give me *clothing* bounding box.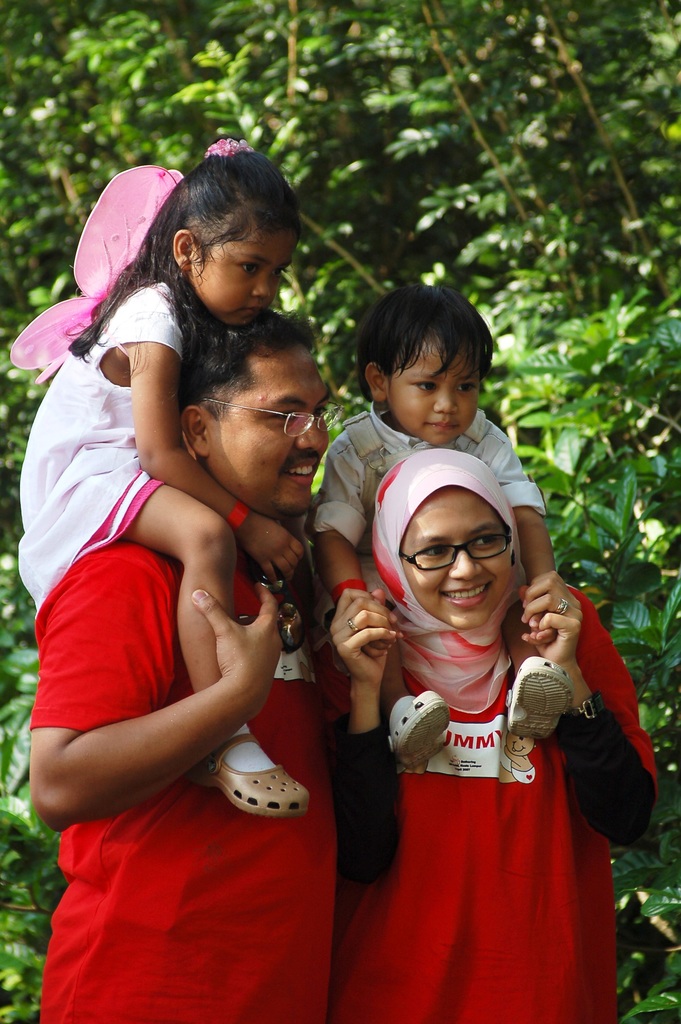
rect(317, 400, 545, 610).
